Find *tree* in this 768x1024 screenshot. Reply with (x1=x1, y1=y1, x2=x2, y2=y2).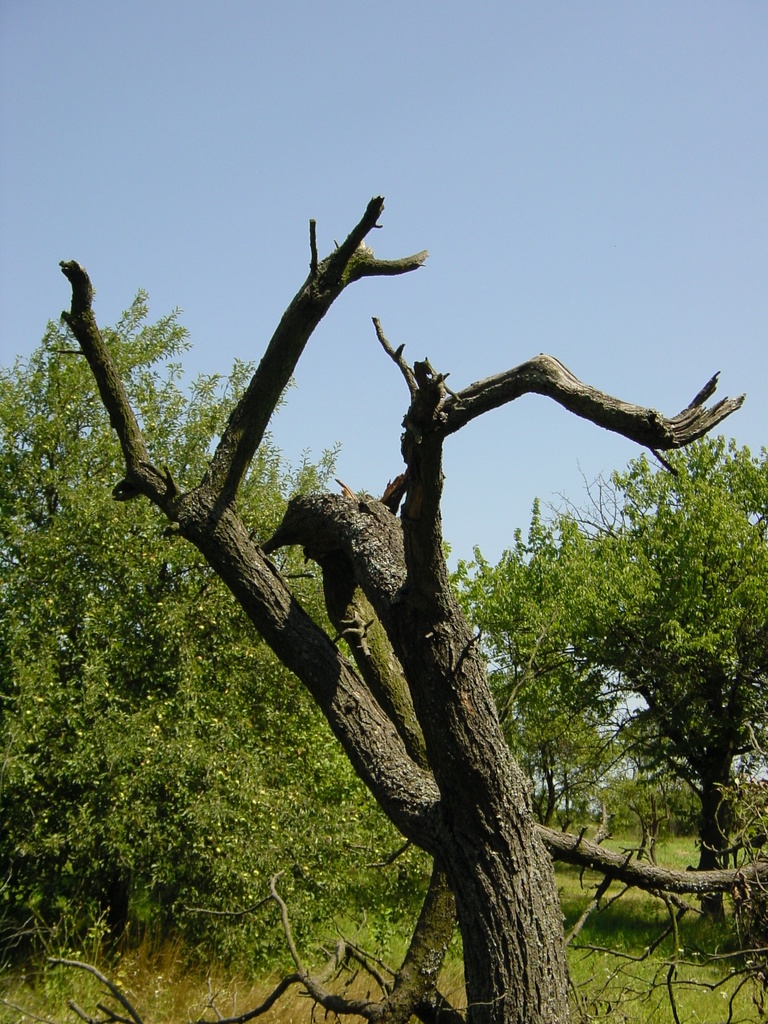
(x1=49, y1=189, x2=751, y2=1023).
